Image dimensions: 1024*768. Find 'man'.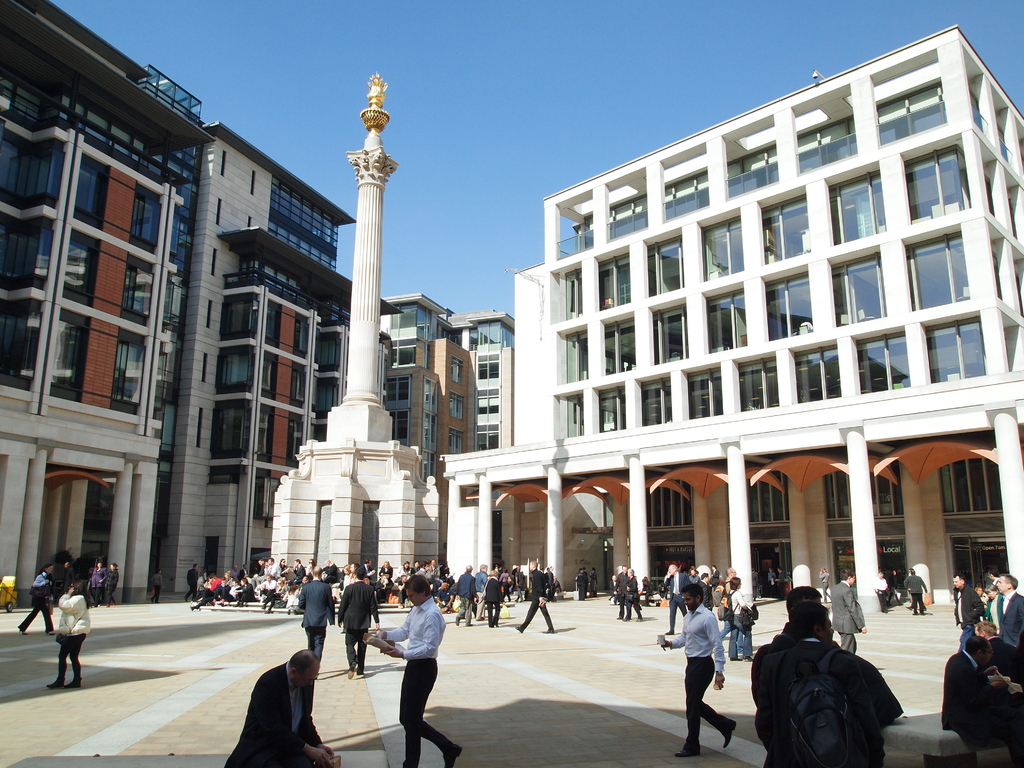
237 579 260 607.
